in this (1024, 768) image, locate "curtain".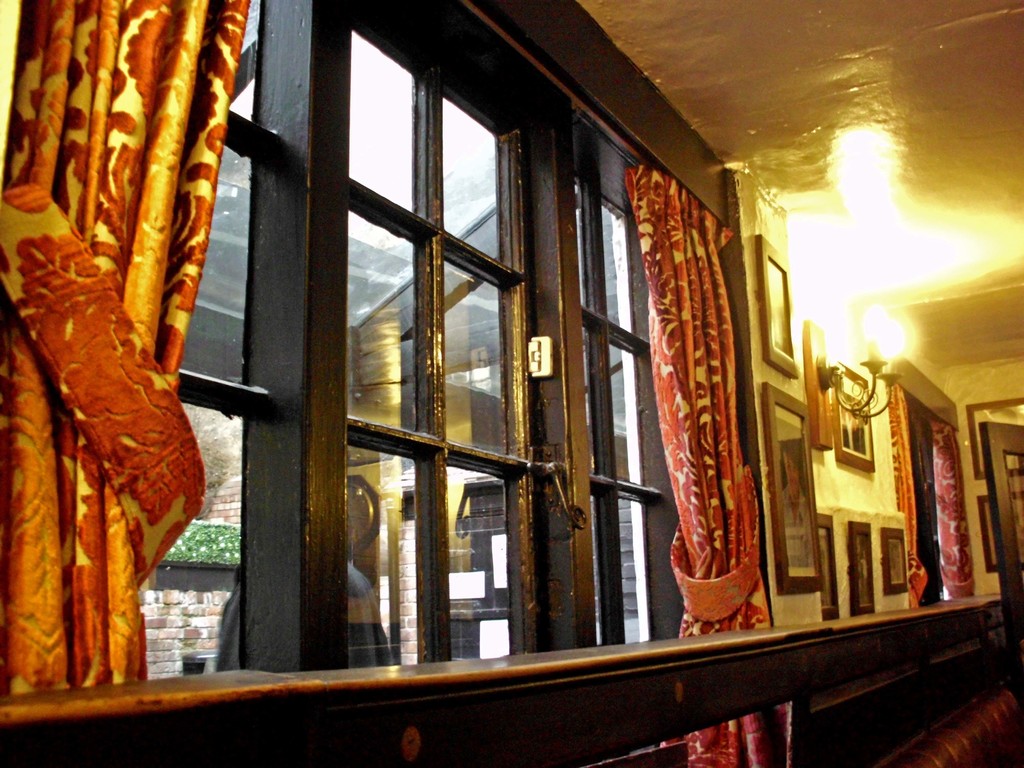
Bounding box: bbox=(655, 182, 748, 767).
